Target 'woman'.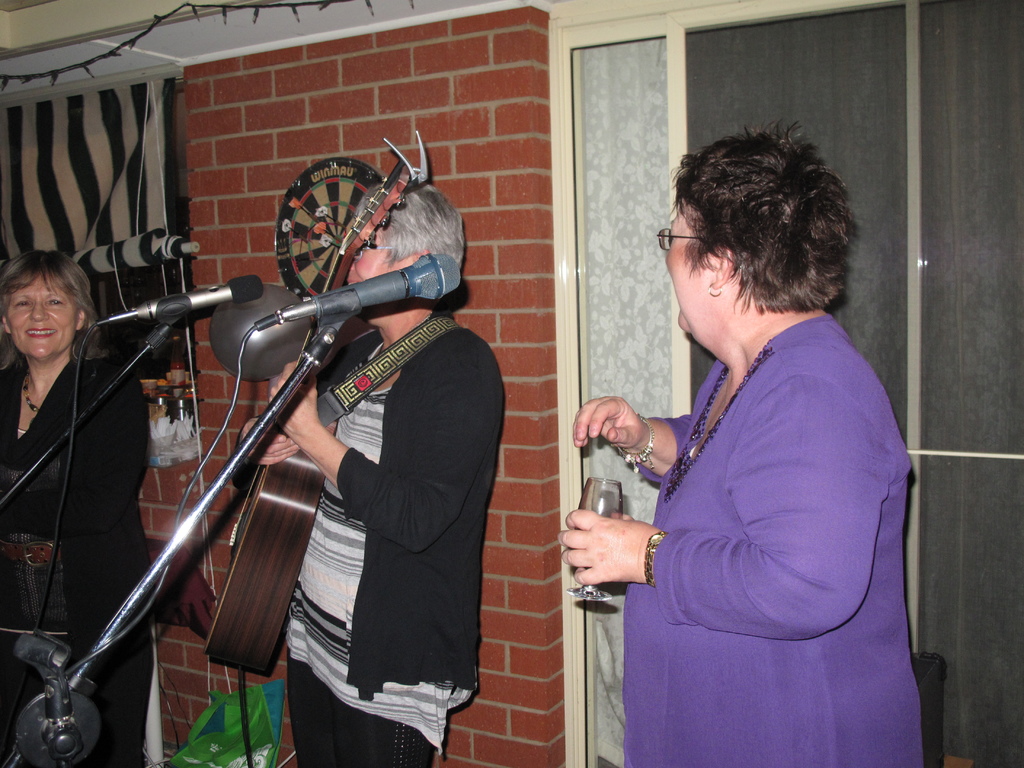
Target region: bbox(246, 176, 497, 767).
